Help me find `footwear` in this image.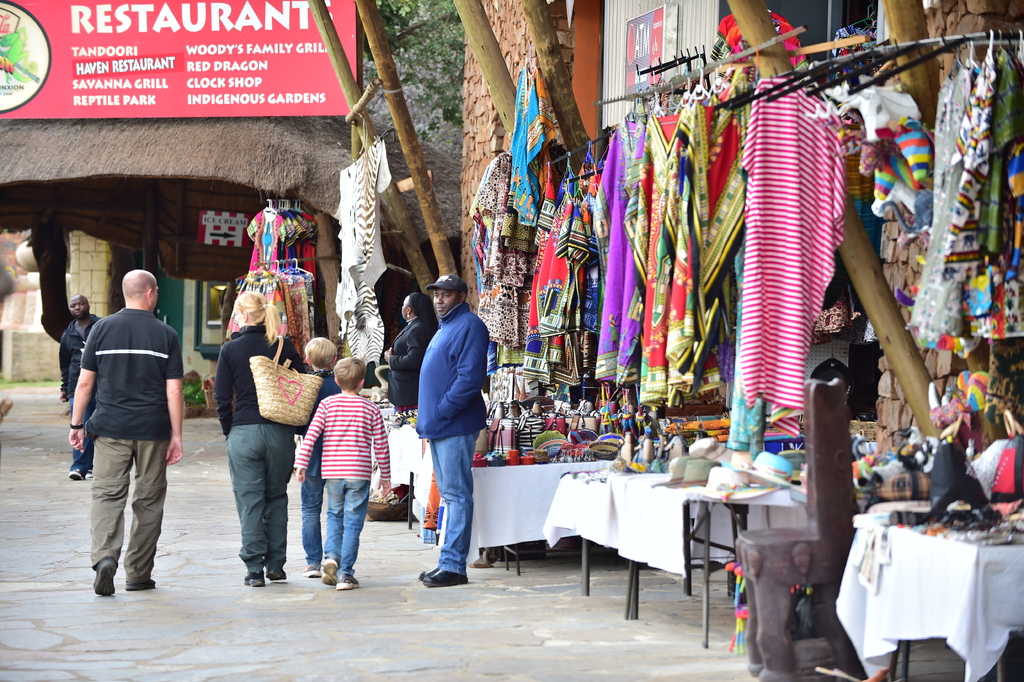
Found it: (left=333, top=567, right=355, bottom=589).
